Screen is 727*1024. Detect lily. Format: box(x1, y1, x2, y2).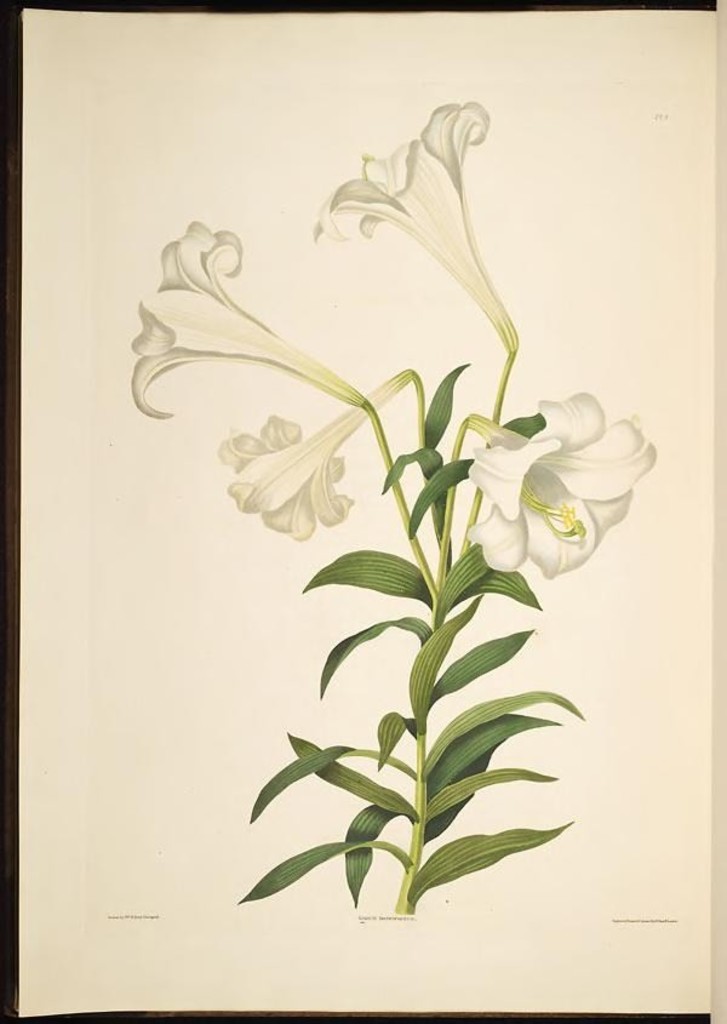
box(127, 224, 321, 430).
